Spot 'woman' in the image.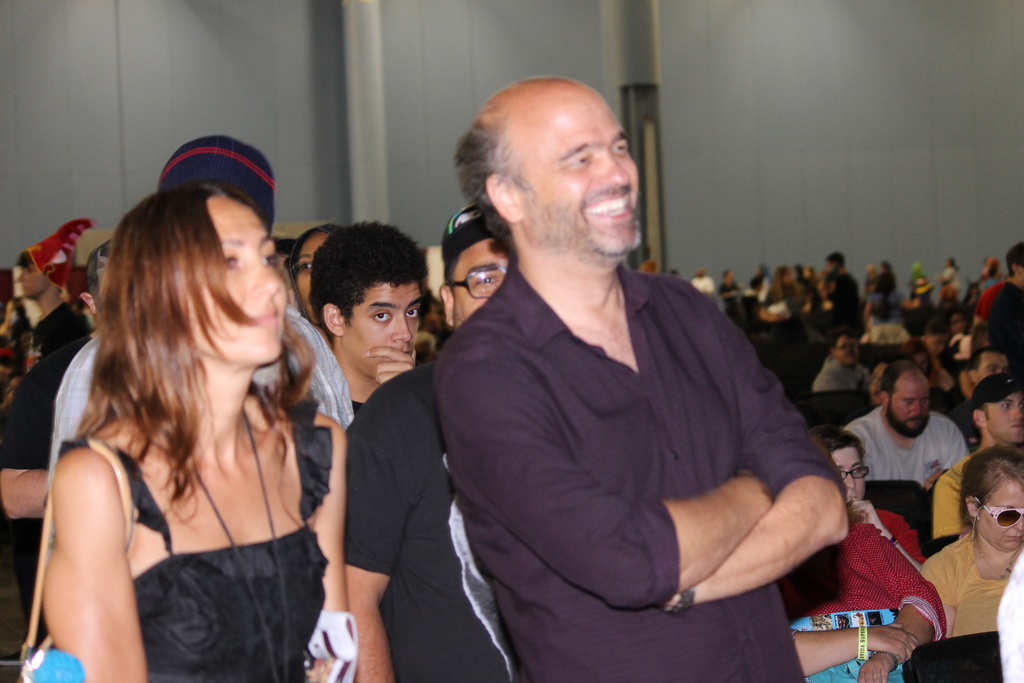
'woman' found at [926, 450, 1023, 635].
